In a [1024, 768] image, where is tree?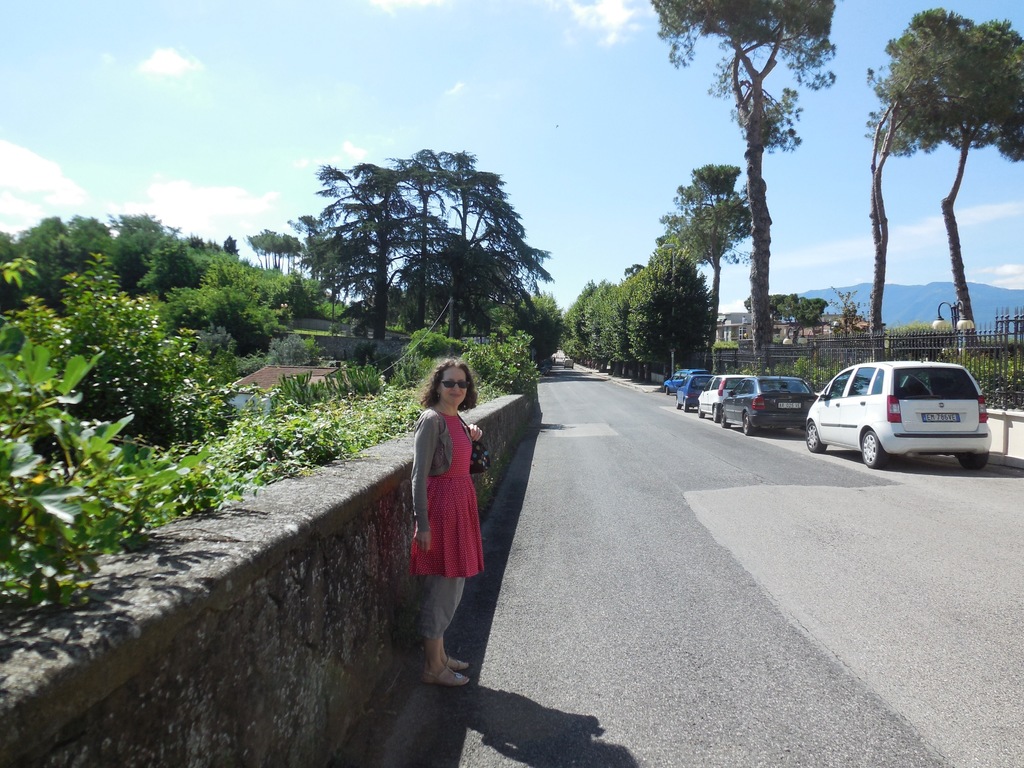
box(739, 286, 803, 342).
